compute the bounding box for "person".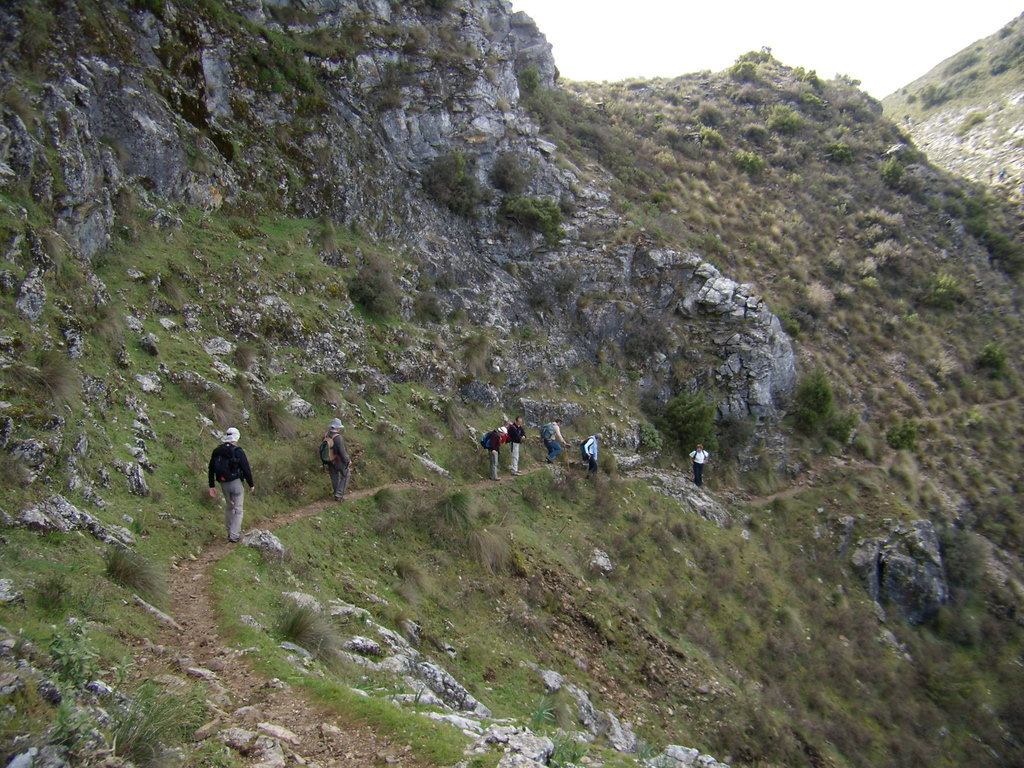
689:443:710:486.
